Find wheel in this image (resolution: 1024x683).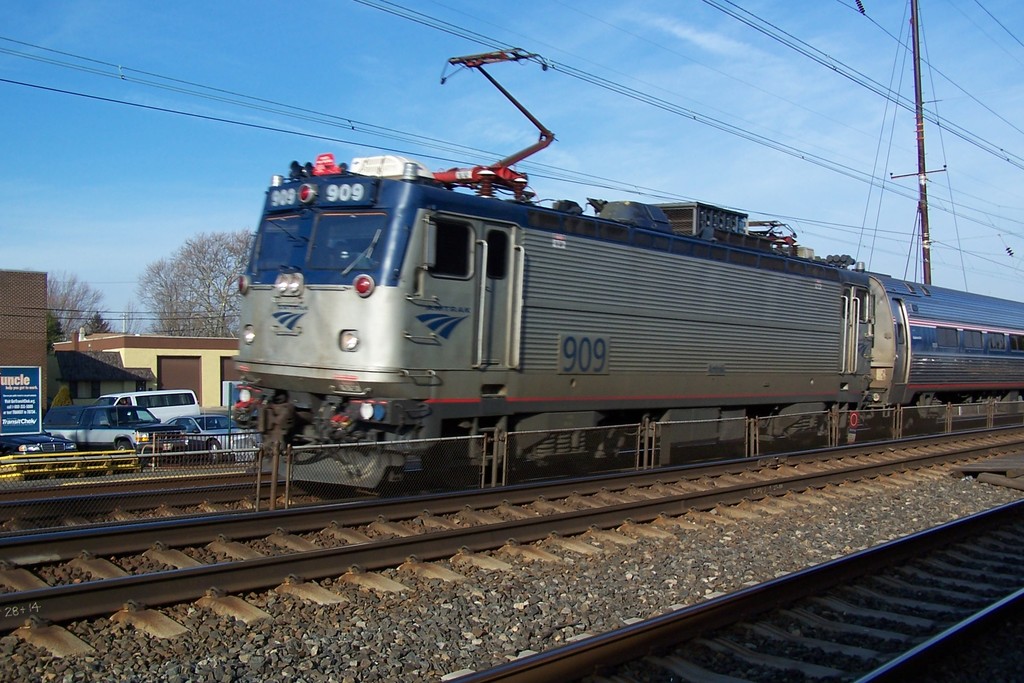
(left=207, top=441, right=223, bottom=464).
